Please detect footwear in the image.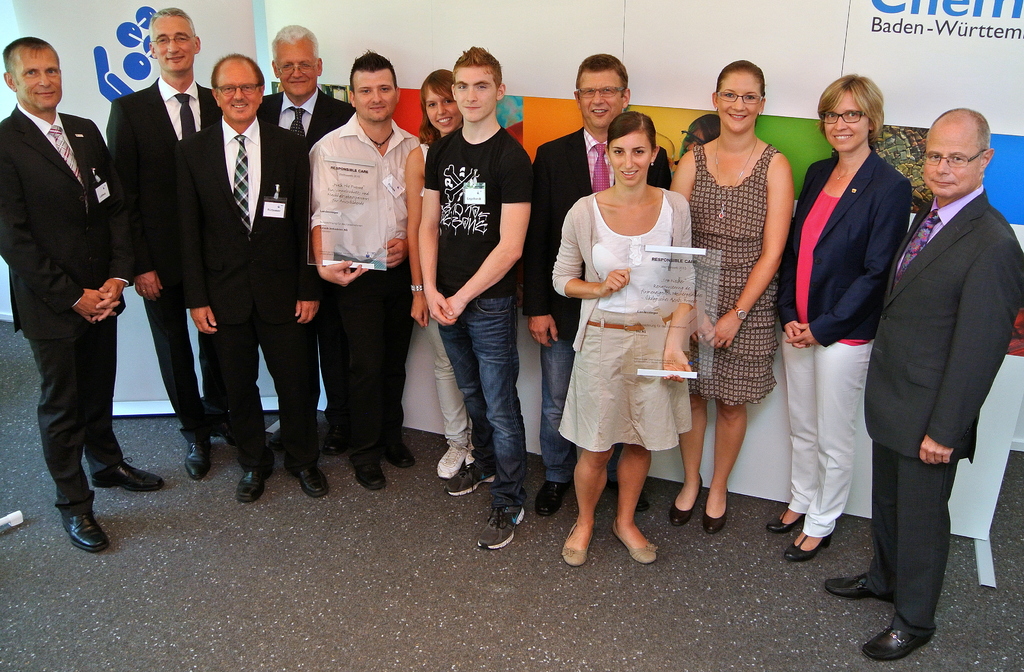
(left=537, top=483, right=568, bottom=517).
